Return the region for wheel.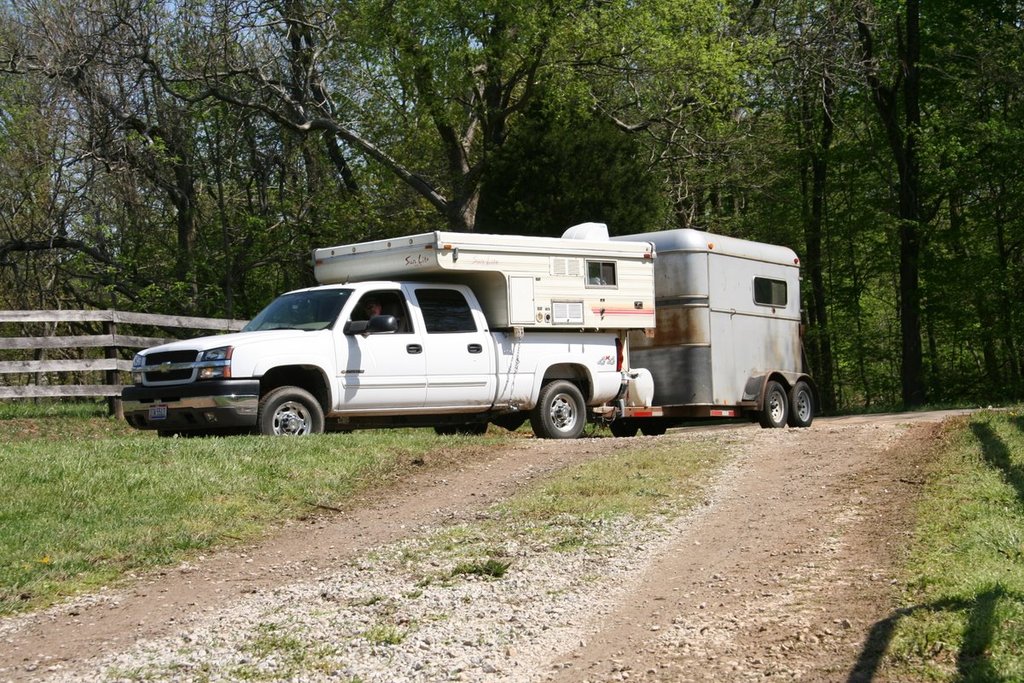
(left=635, top=425, right=666, bottom=435).
